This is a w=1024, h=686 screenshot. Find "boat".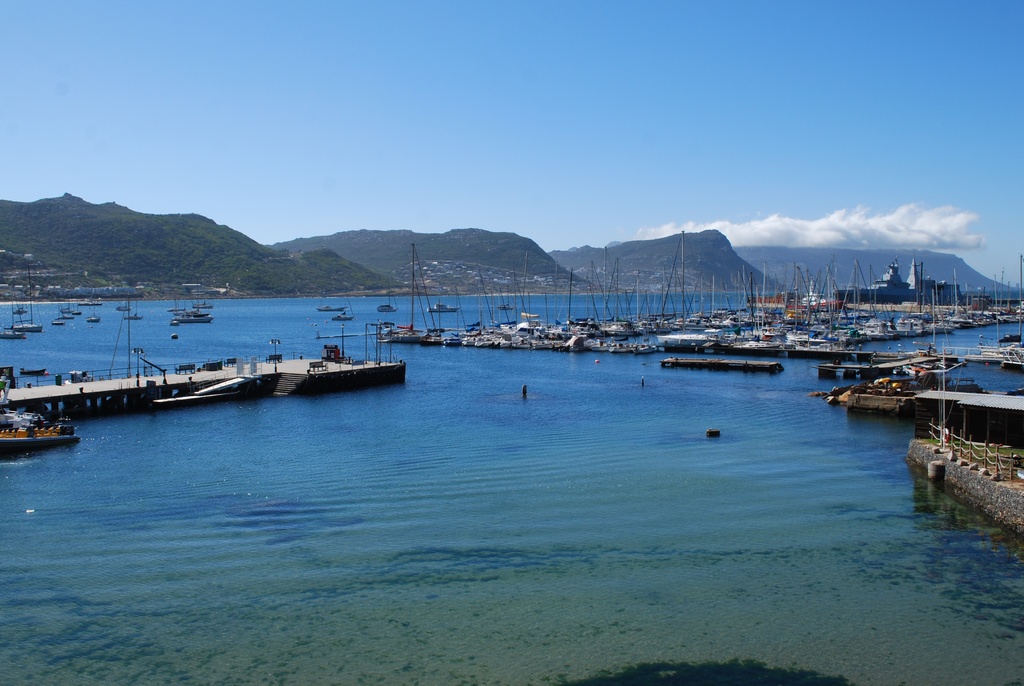
Bounding box: [left=60, top=293, right=85, bottom=317].
